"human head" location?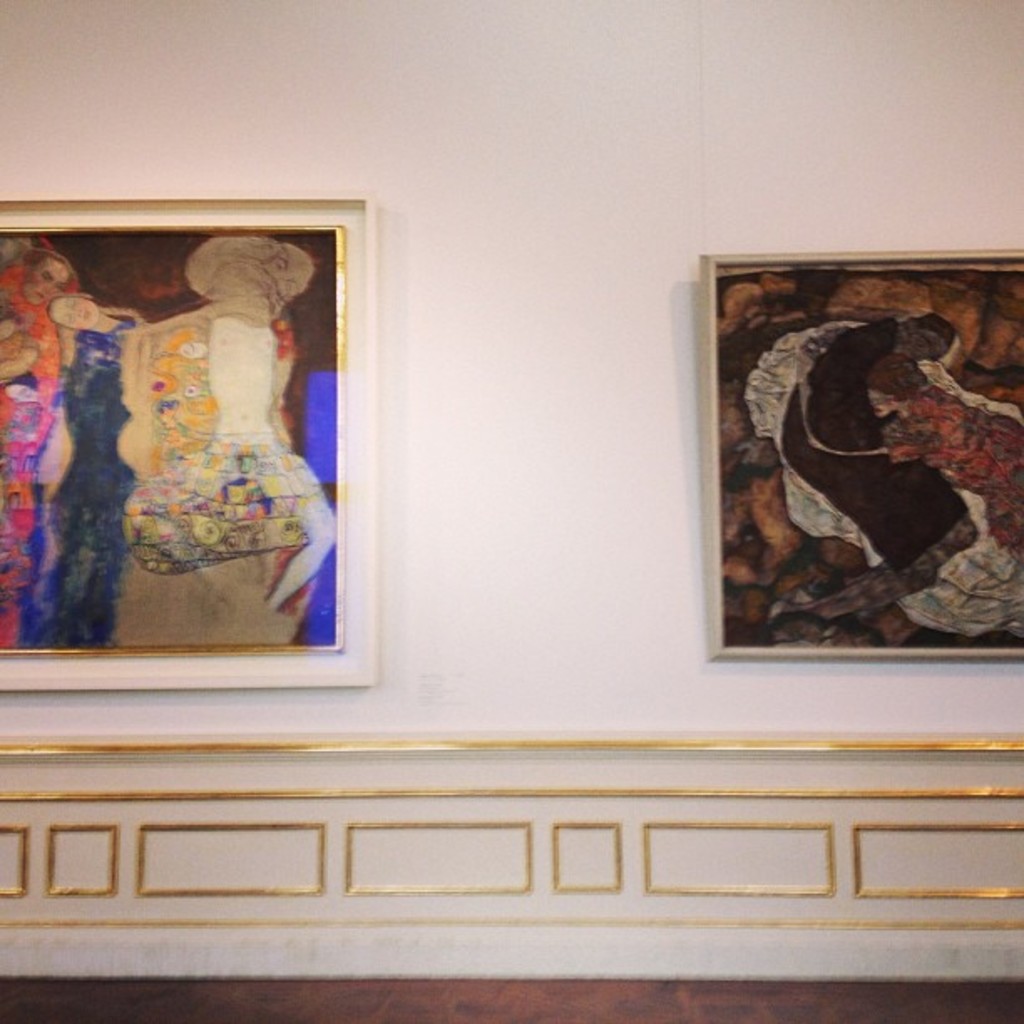
[x1=907, y1=315, x2=965, y2=373]
